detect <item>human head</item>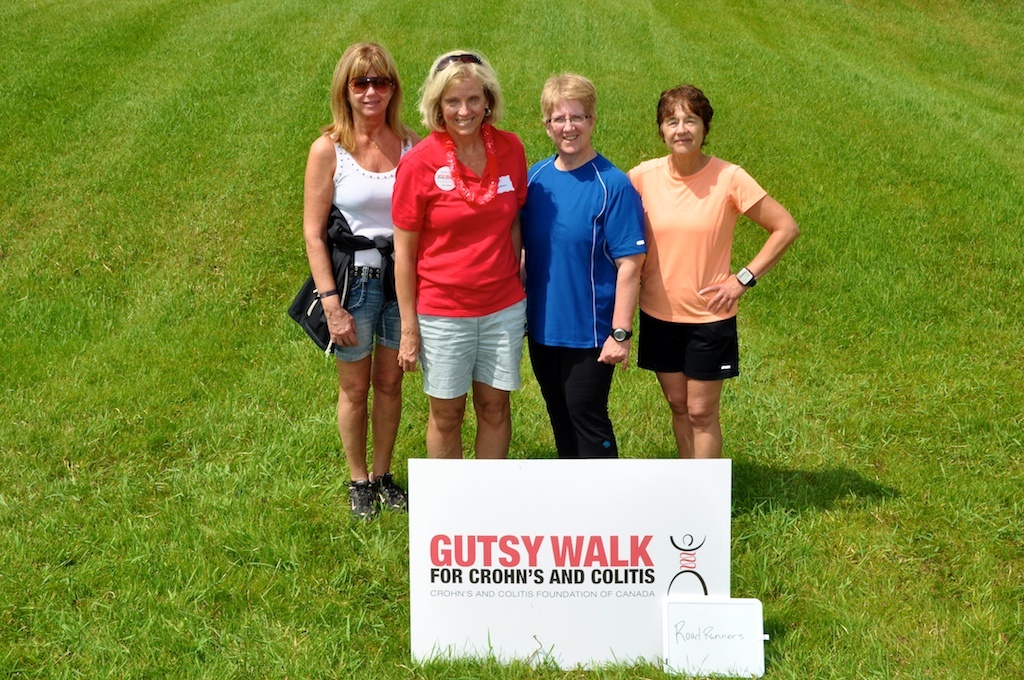
337,42,398,116
